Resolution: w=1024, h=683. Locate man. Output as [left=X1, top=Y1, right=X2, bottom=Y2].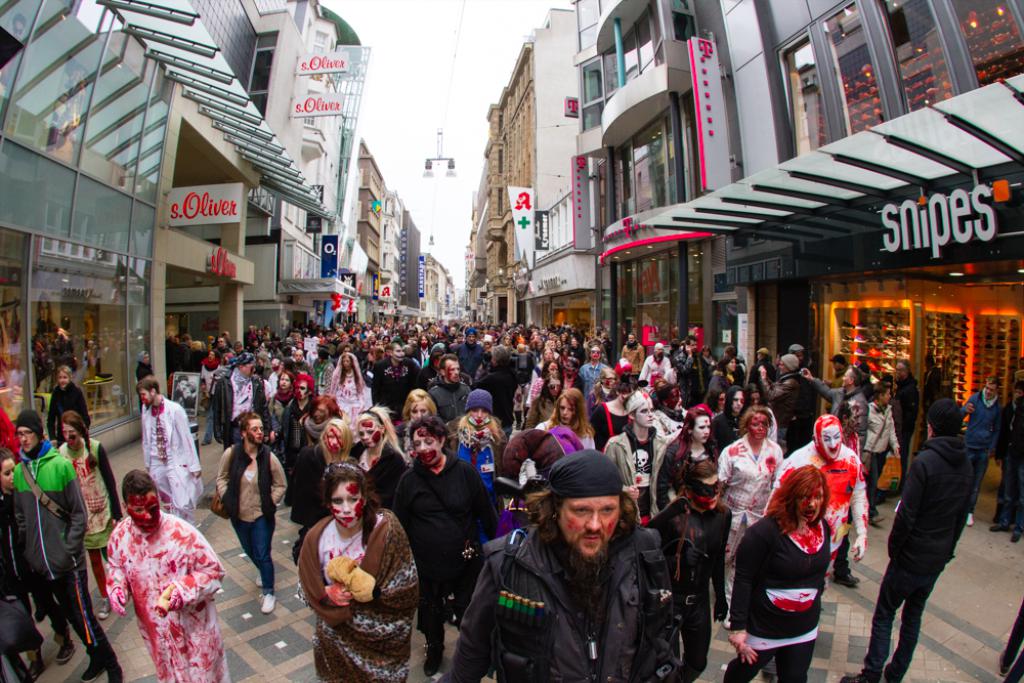
[left=771, top=409, right=873, bottom=593].
